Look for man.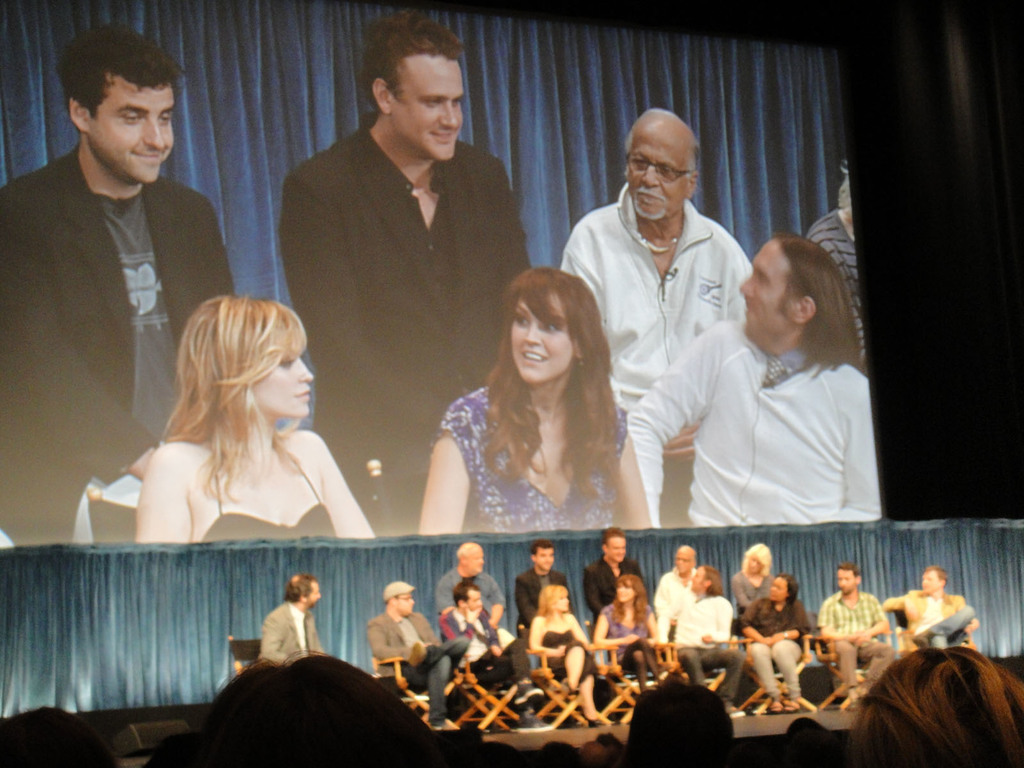
Found: (x1=884, y1=569, x2=979, y2=669).
